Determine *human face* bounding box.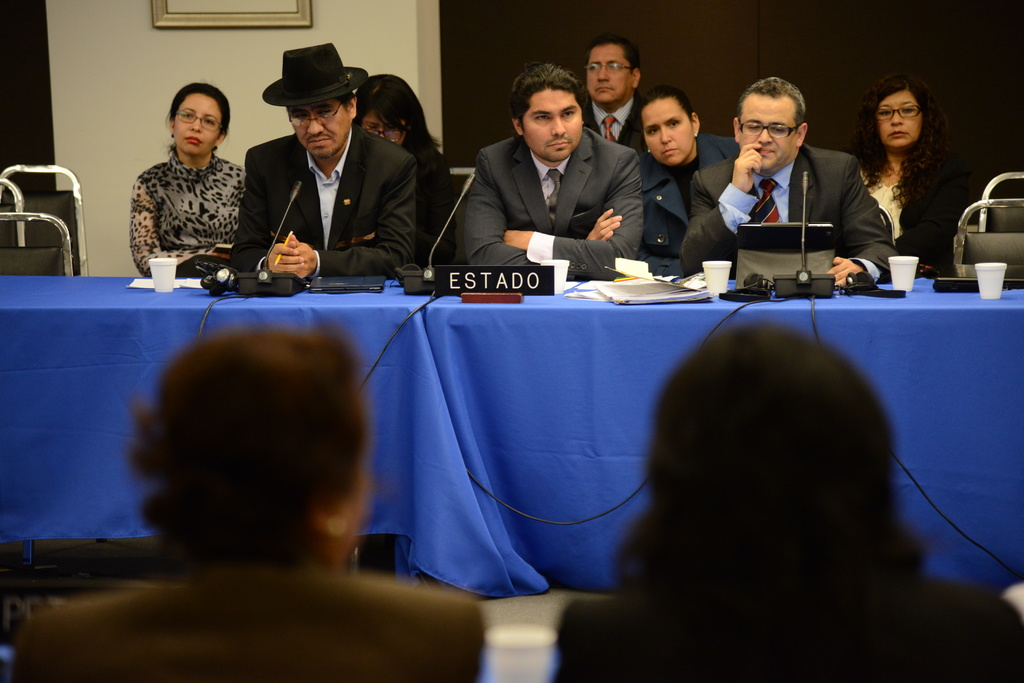
Determined: detection(173, 95, 216, 154).
